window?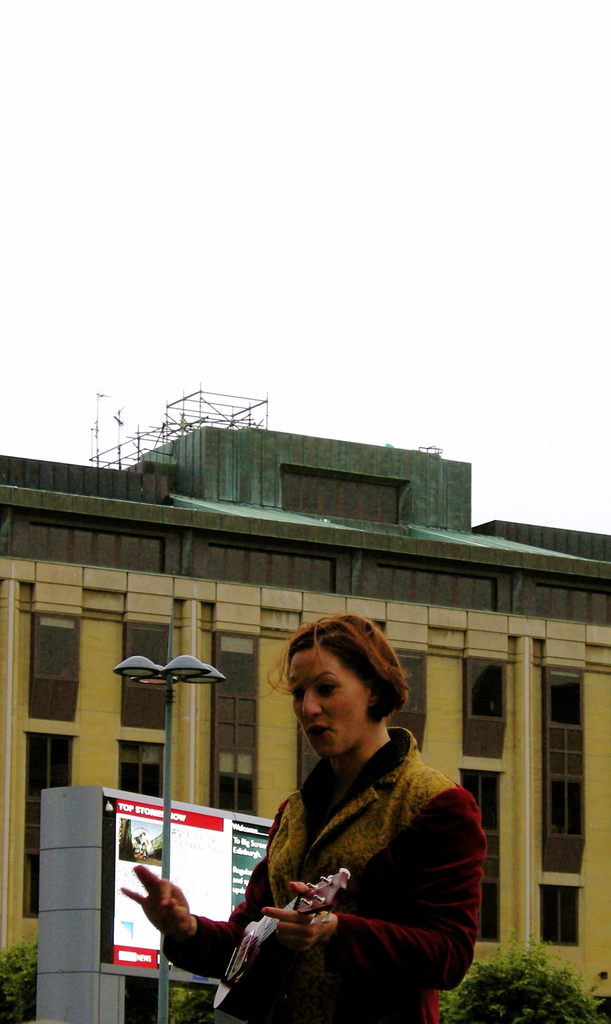
locate(120, 624, 167, 731)
